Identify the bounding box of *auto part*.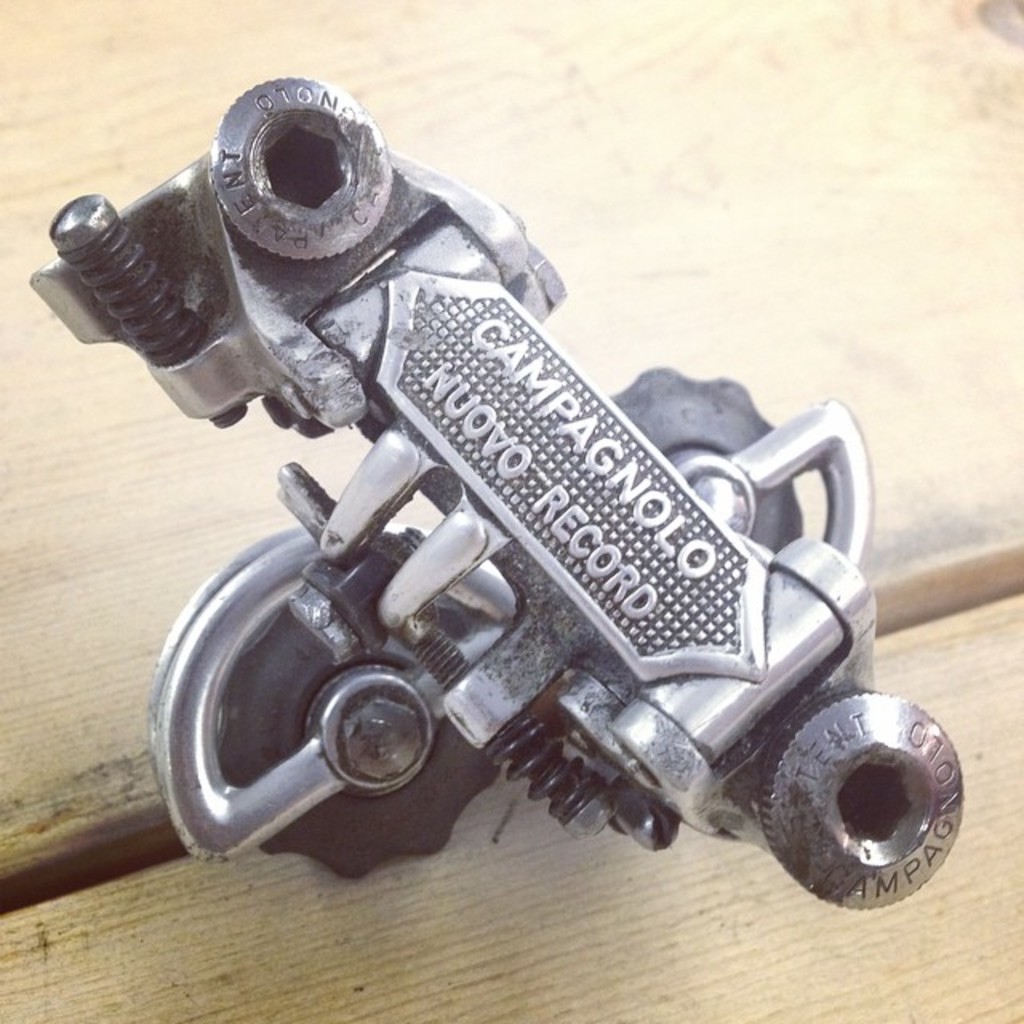
22,72,966,909.
